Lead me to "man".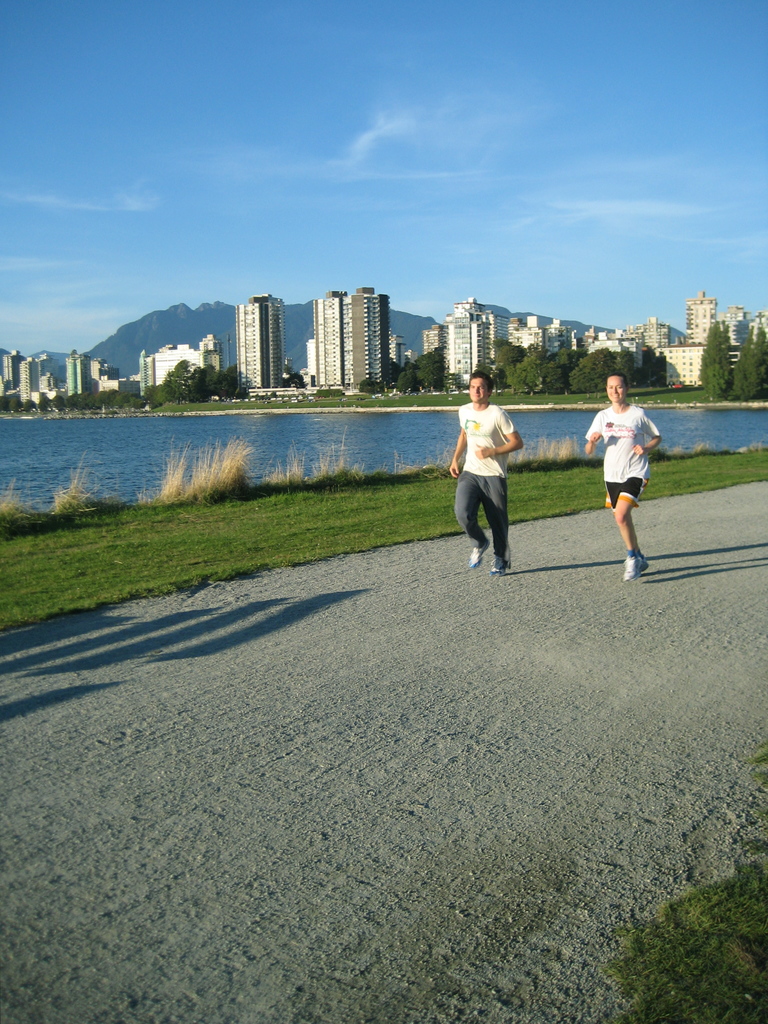
Lead to x1=449 y1=376 x2=539 y2=570.
